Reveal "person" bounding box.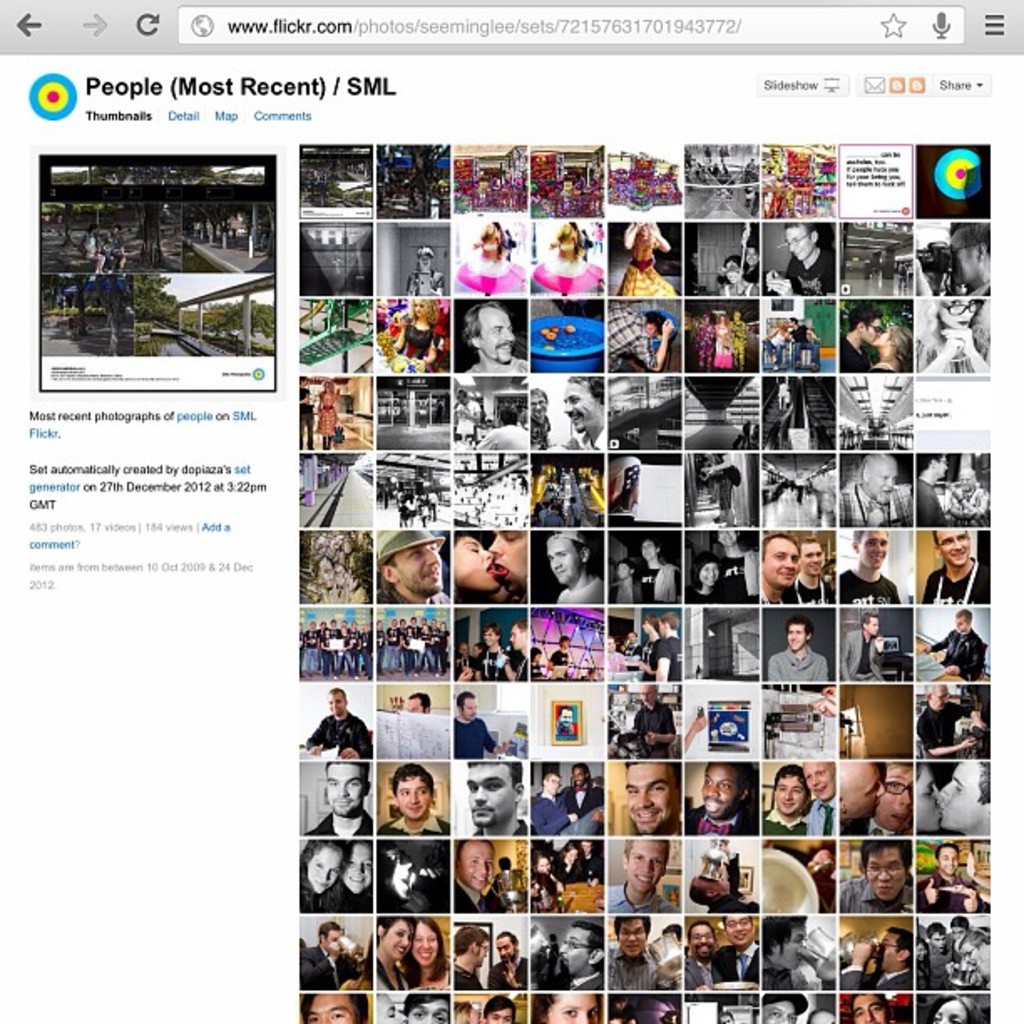
Revealed: 468, 758, 532, 835.
